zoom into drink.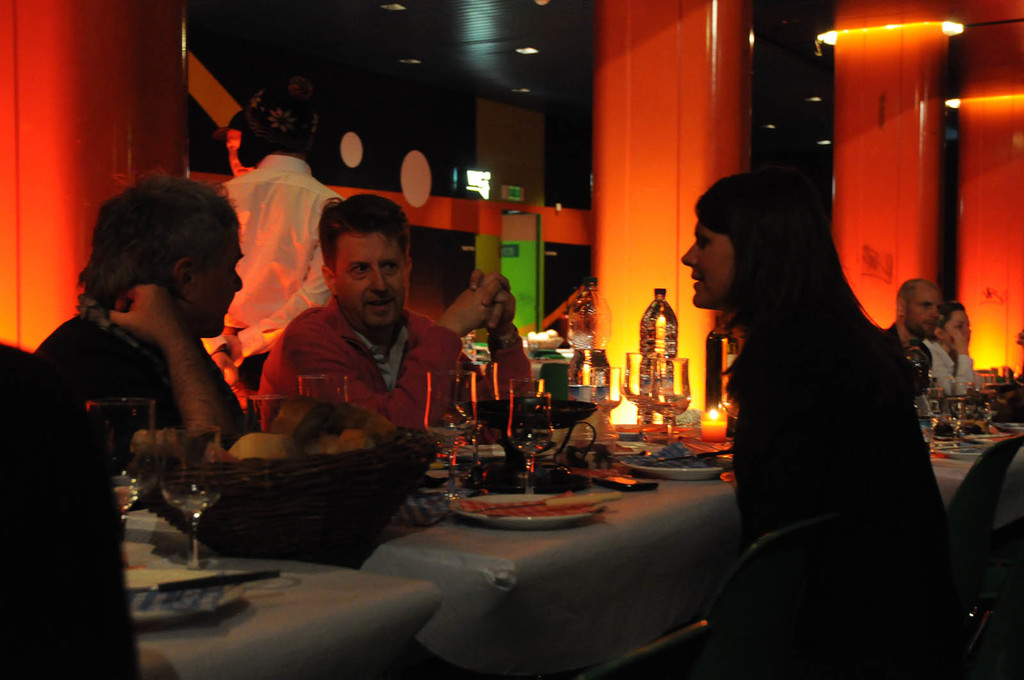
Zoom target: crop(570, 349, 611, 423).
